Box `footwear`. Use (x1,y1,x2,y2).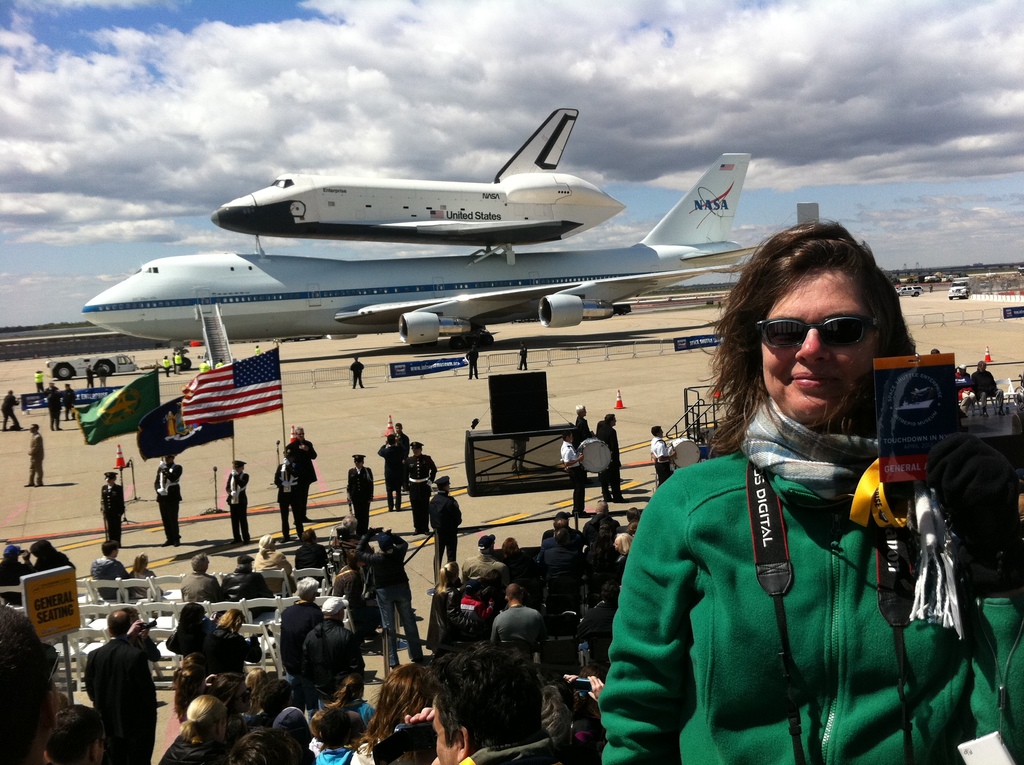
(386,506,396,511).
